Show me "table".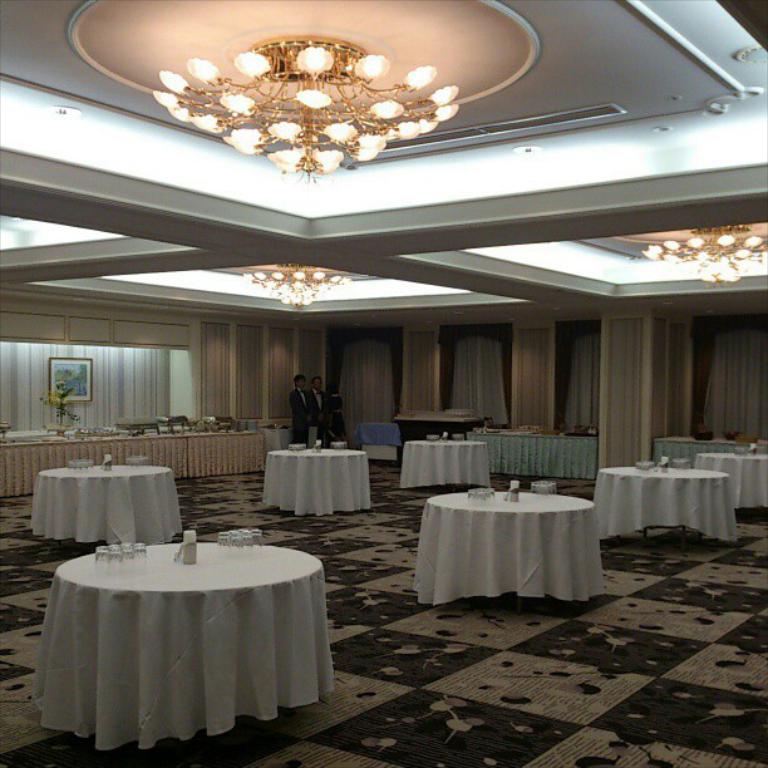
"table" is here: pyautogui.locateOnScreen(595, 467, 734, 545).
